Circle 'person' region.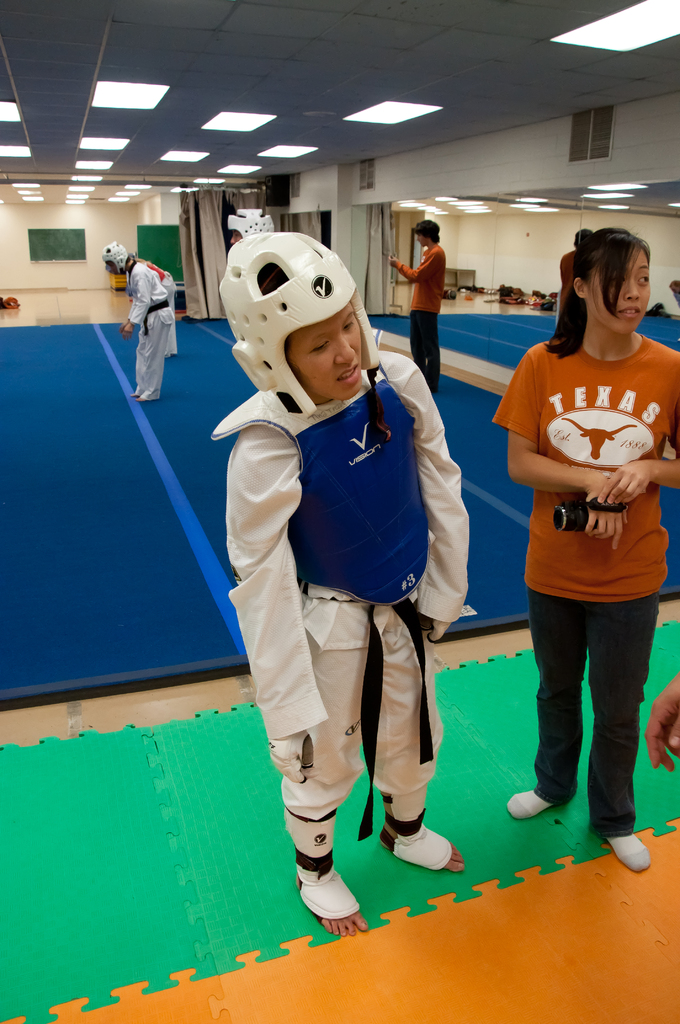
Region: select_region(644, 678, 679, 772).
